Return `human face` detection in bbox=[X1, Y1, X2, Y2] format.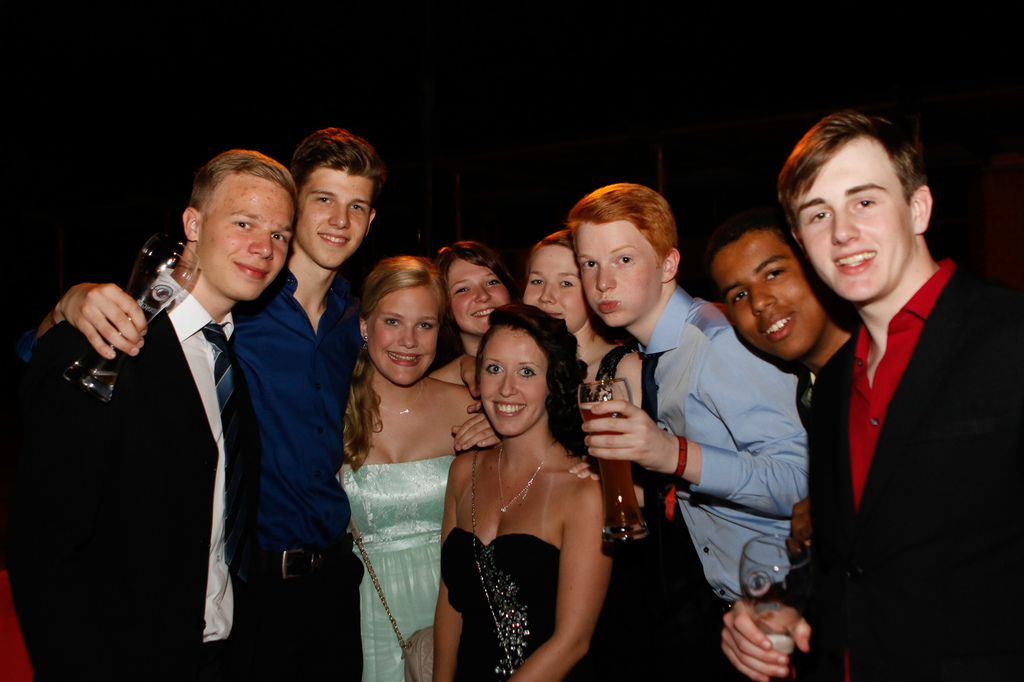
bbox=[710, 228, 837, 360].
